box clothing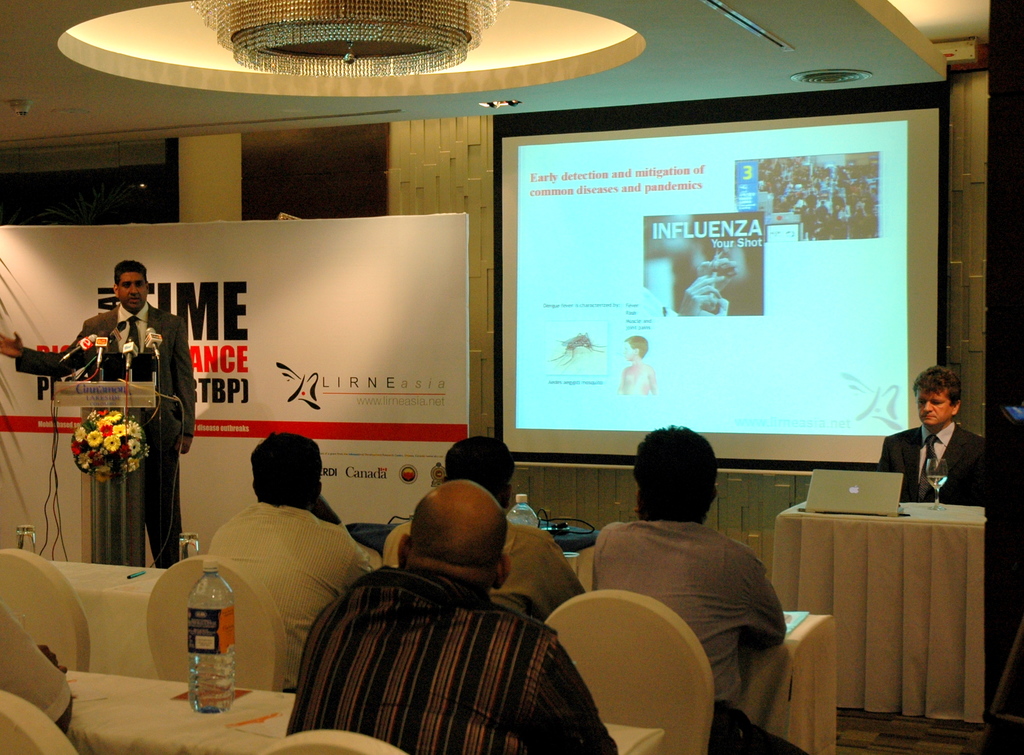
box=[0, 592, 72, 720]
